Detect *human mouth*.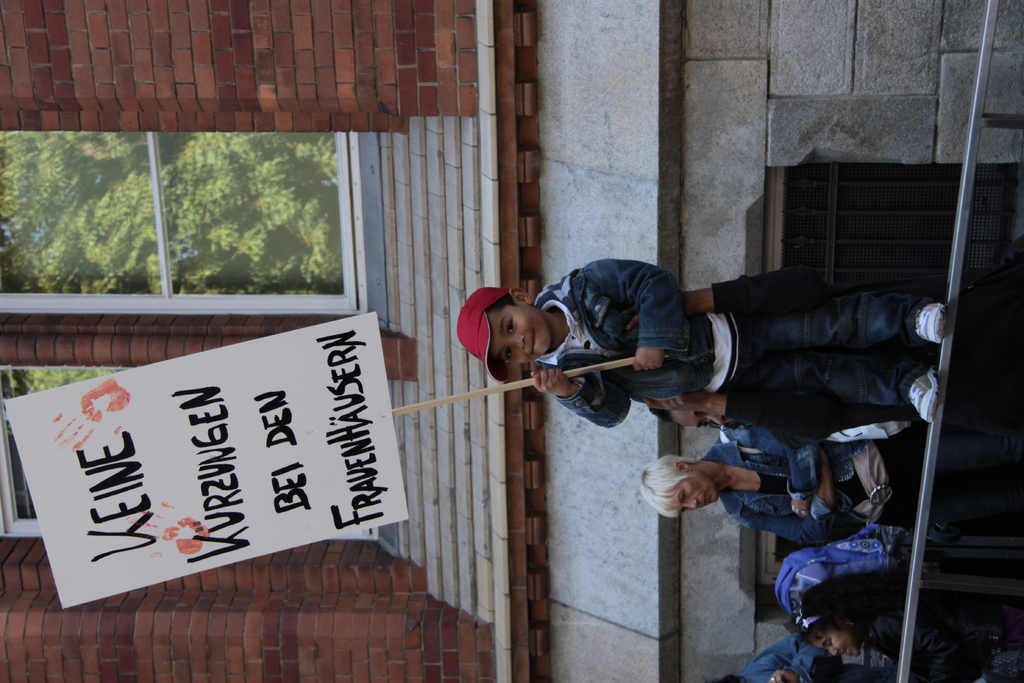
Detected at pyautogui.locateOnScreen(839, 646, 851, 656).
